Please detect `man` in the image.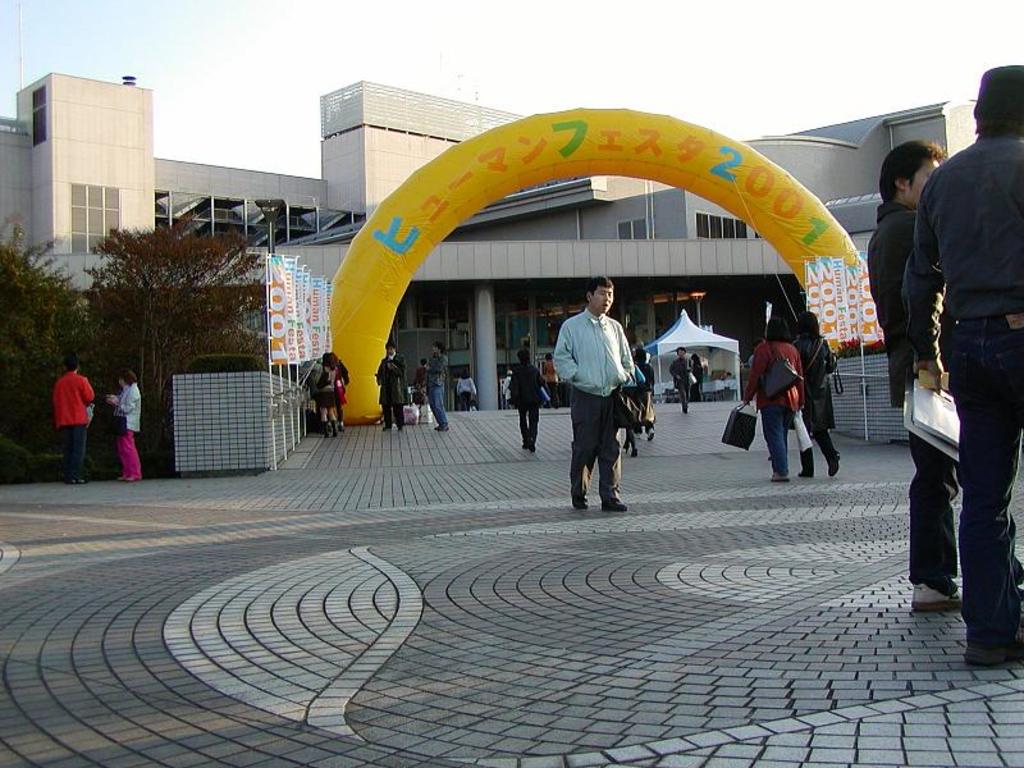
557, 289, 657, 516.
